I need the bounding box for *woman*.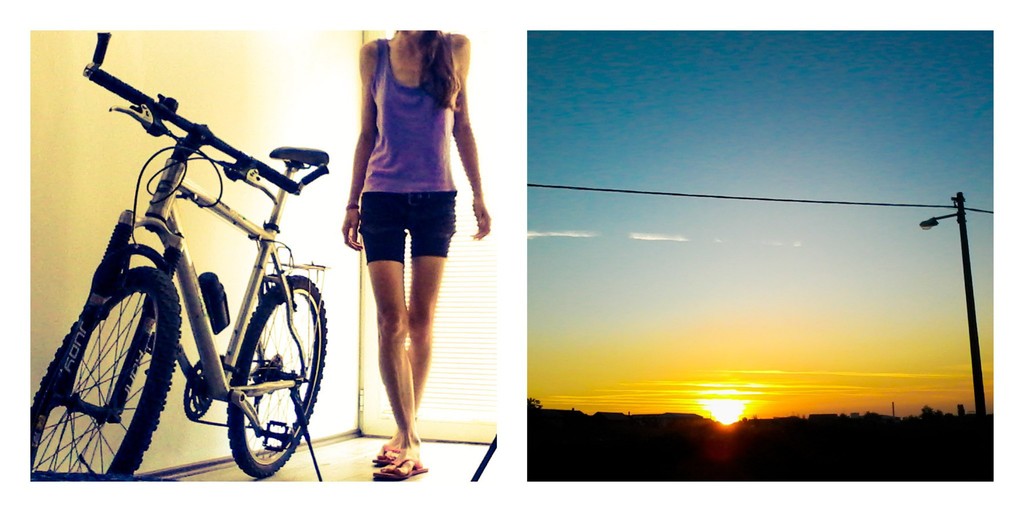
Here it is: [x1=338, y1=27, x2=492, y2=484].
